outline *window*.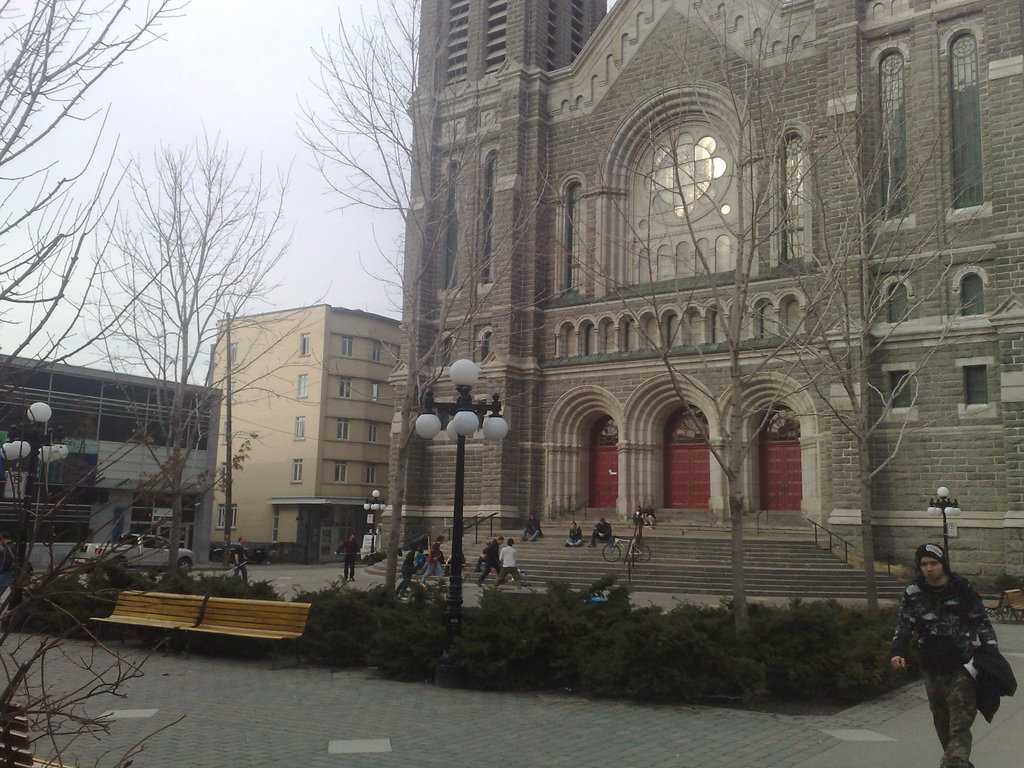
Outline: l=684, t=308, r=706, b=344.
